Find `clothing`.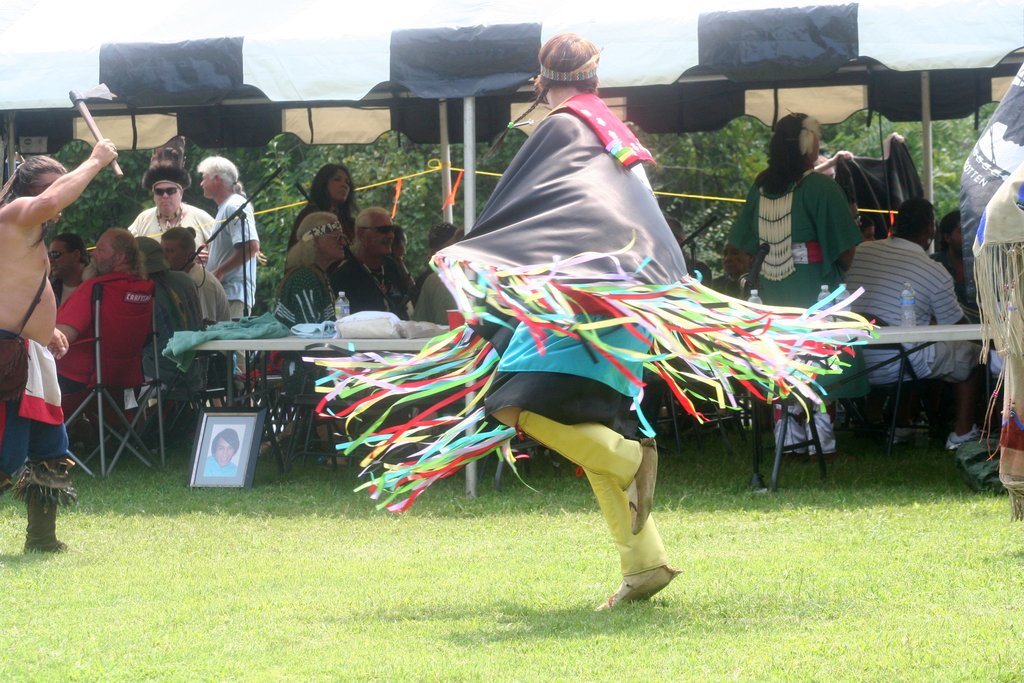
(303,90,880,519).
